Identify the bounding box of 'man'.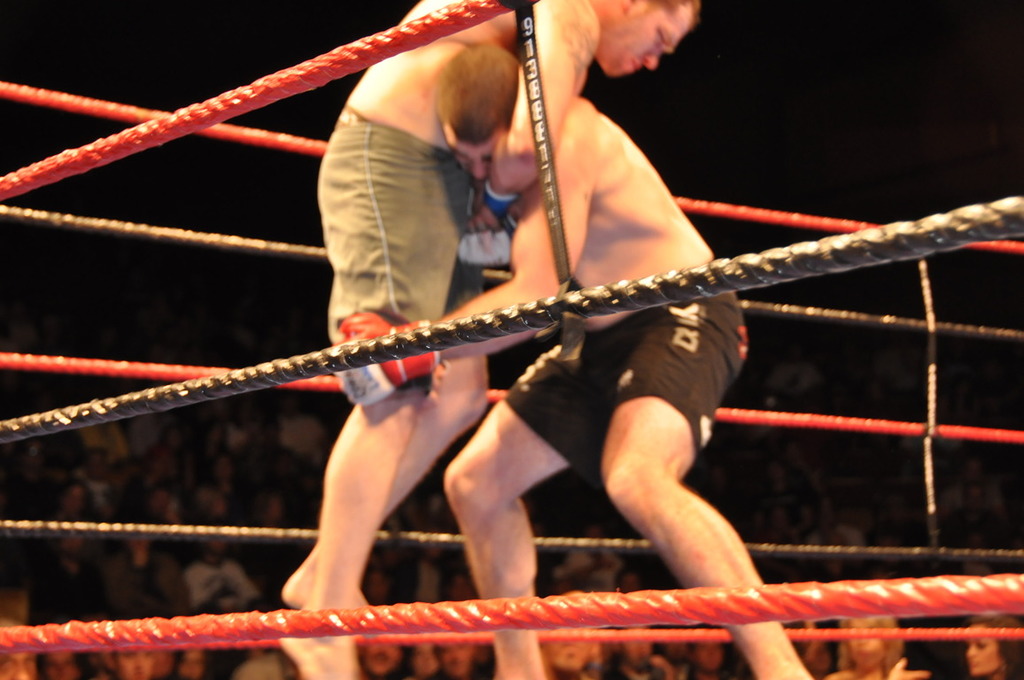
detection(325, 38, 818, 679).
